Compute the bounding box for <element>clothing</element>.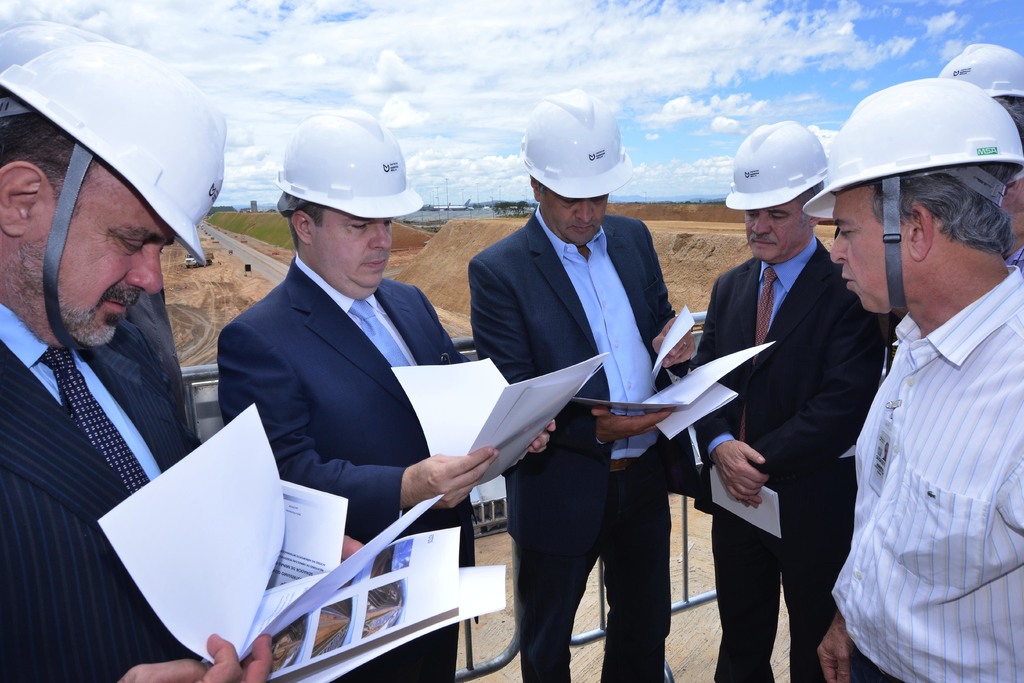
465 224 675 682.
